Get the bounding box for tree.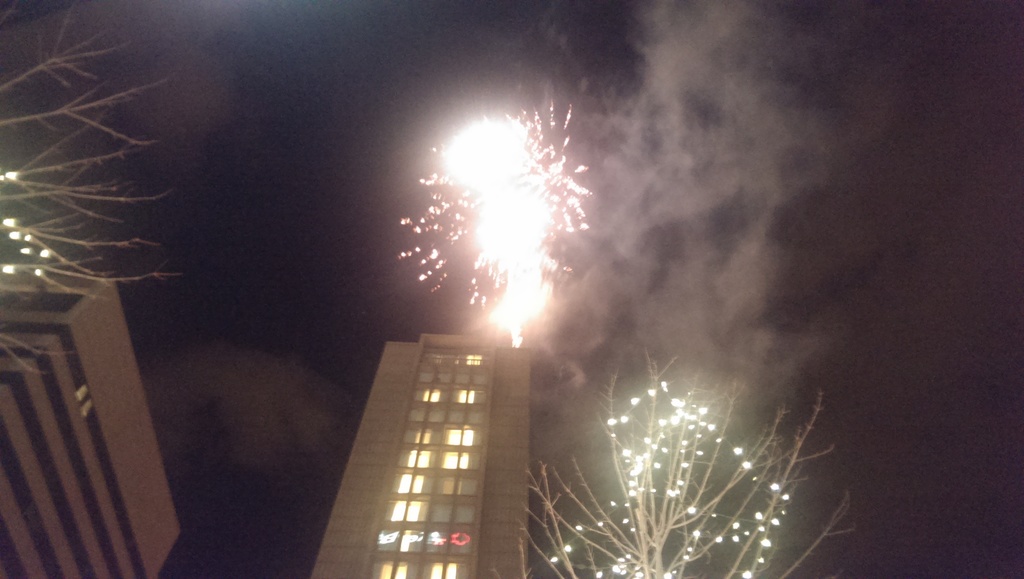
[left=518, top=347, right=852, bottom=578].
